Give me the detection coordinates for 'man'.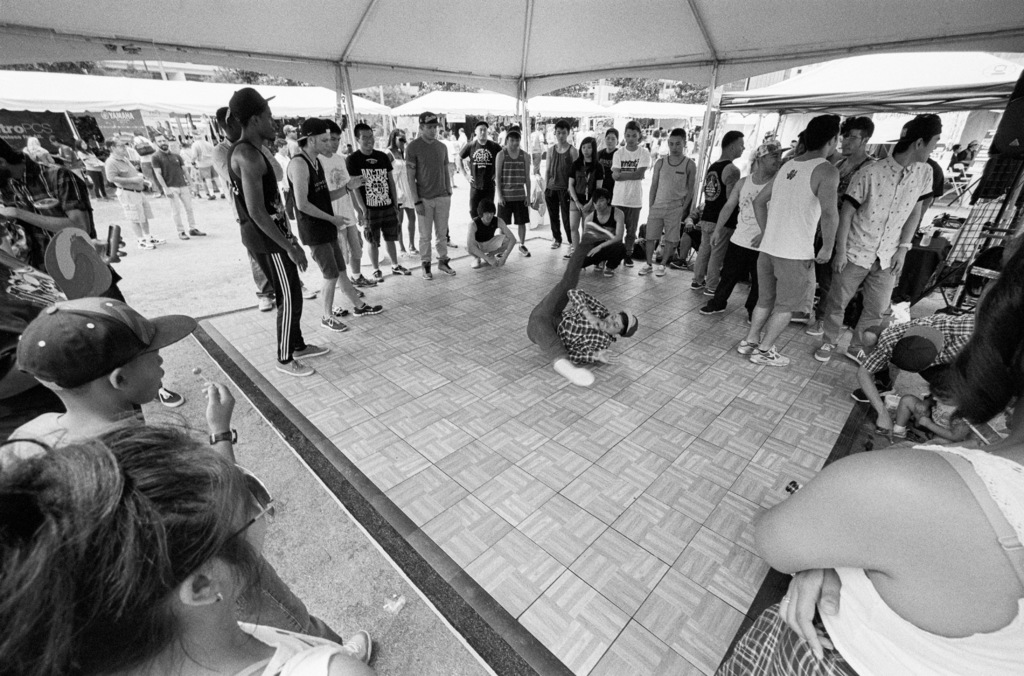
[408,106,459,279].
